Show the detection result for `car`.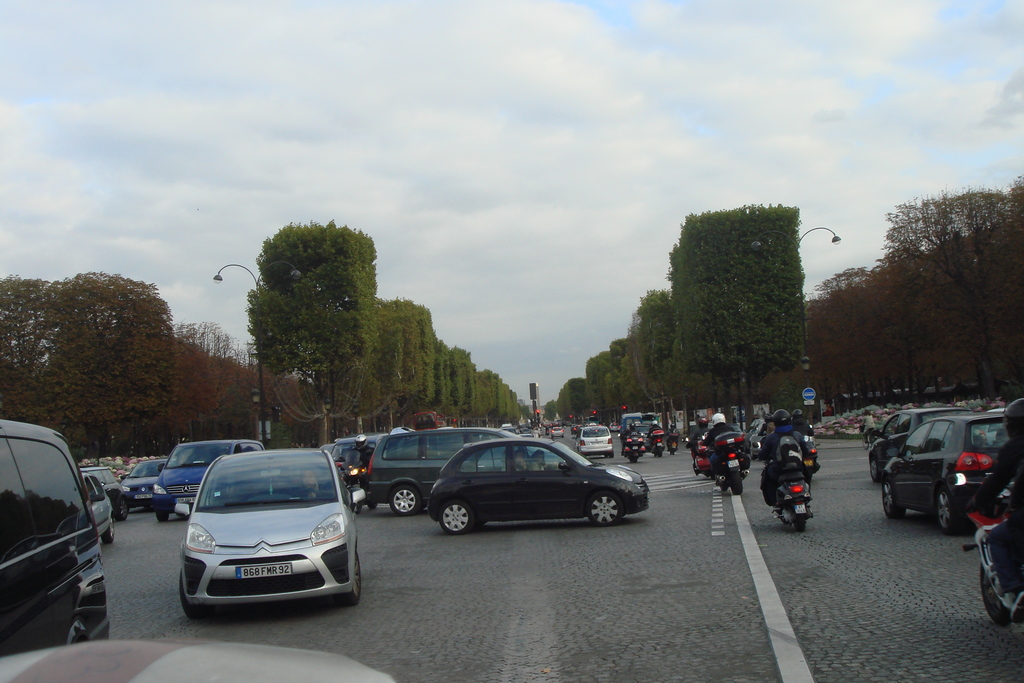
BBox(572, 422, 611, 460).
